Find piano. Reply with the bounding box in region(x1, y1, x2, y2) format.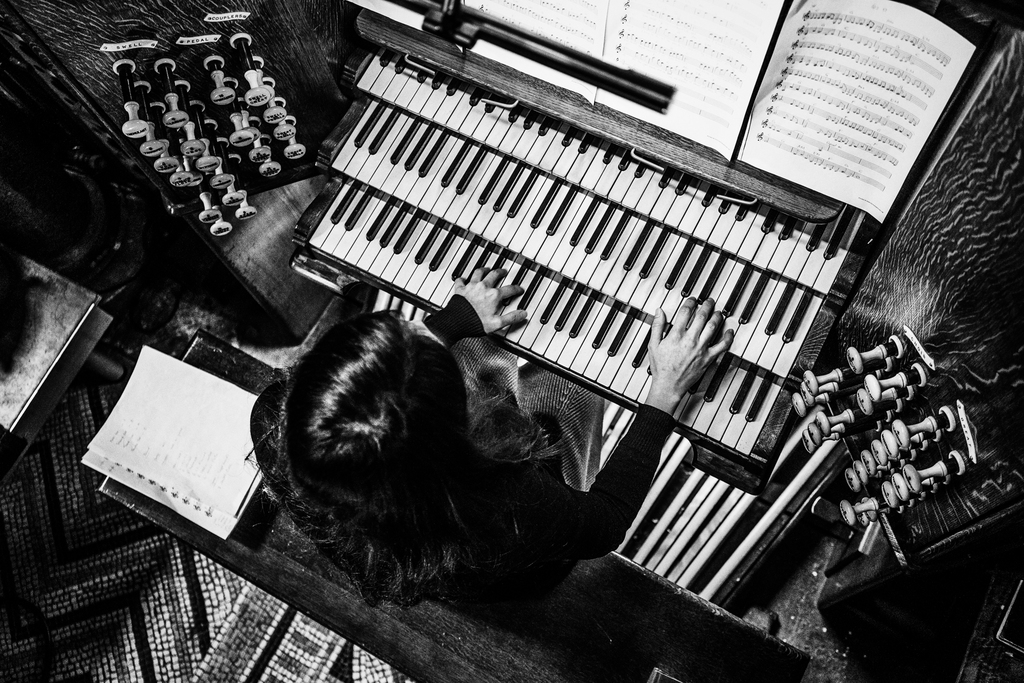
region(316, 97, 896, 409).
